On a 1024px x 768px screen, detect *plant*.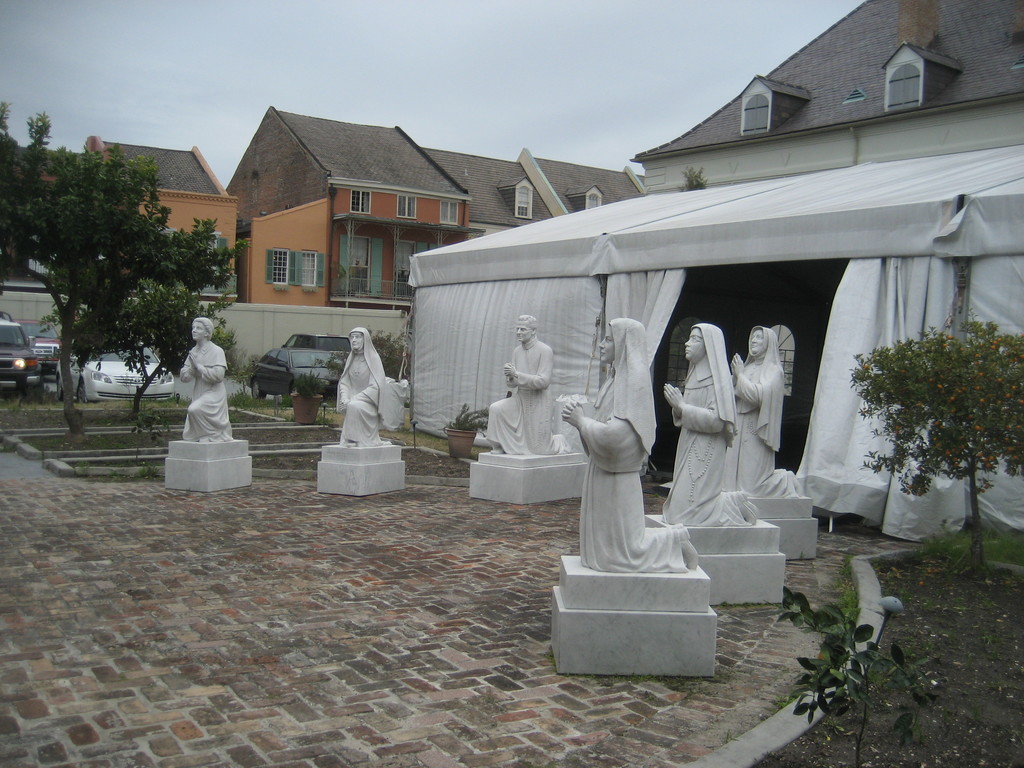
rect(76, 459, 95, 470).
